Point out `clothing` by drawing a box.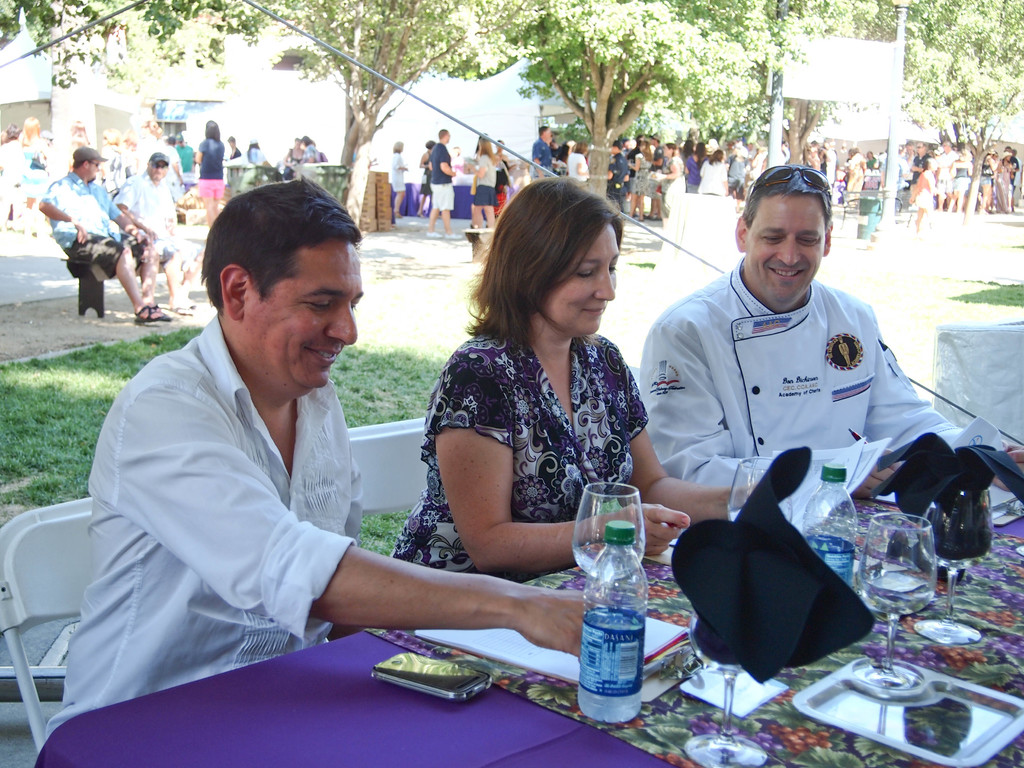
383 157 411 198.
